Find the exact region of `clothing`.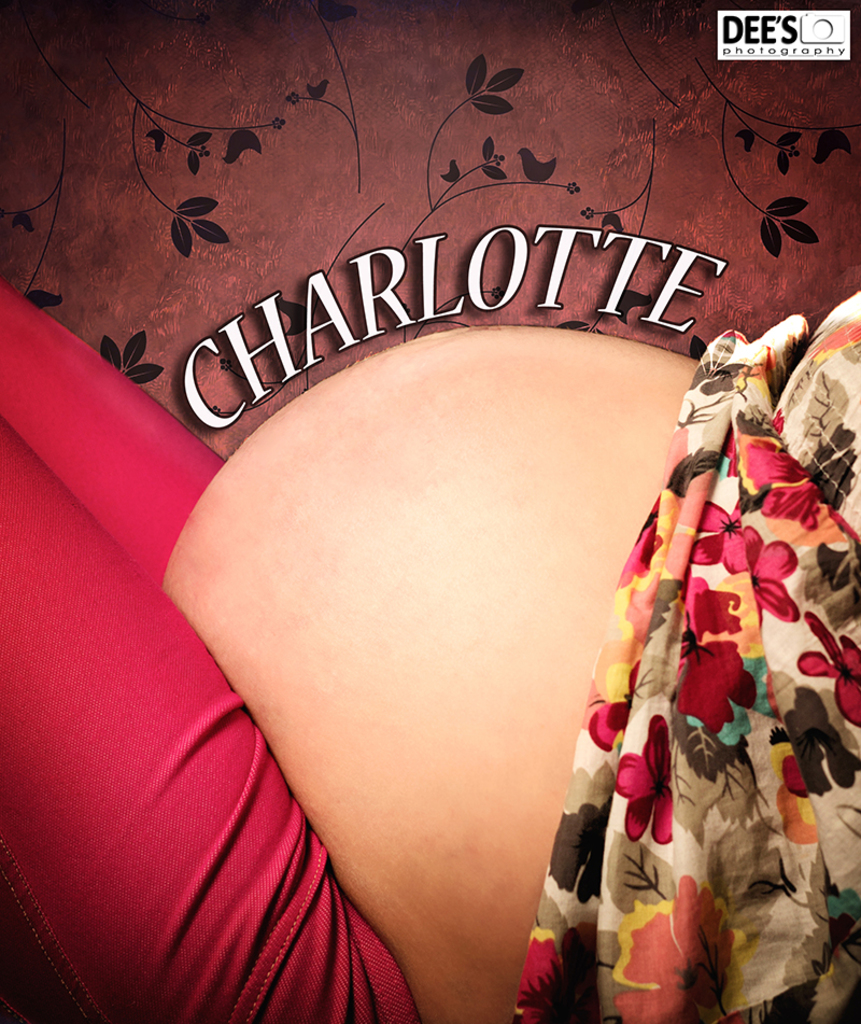
Exact region: (513,296,860,1020).
